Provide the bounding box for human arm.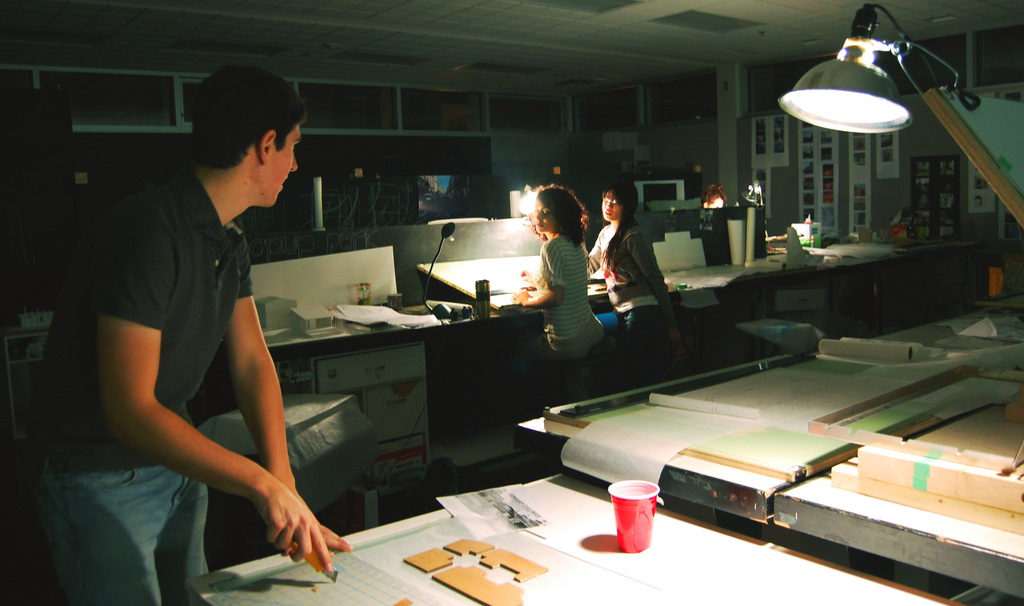
<bbox>504, 239, 566, 312</bbox>.
